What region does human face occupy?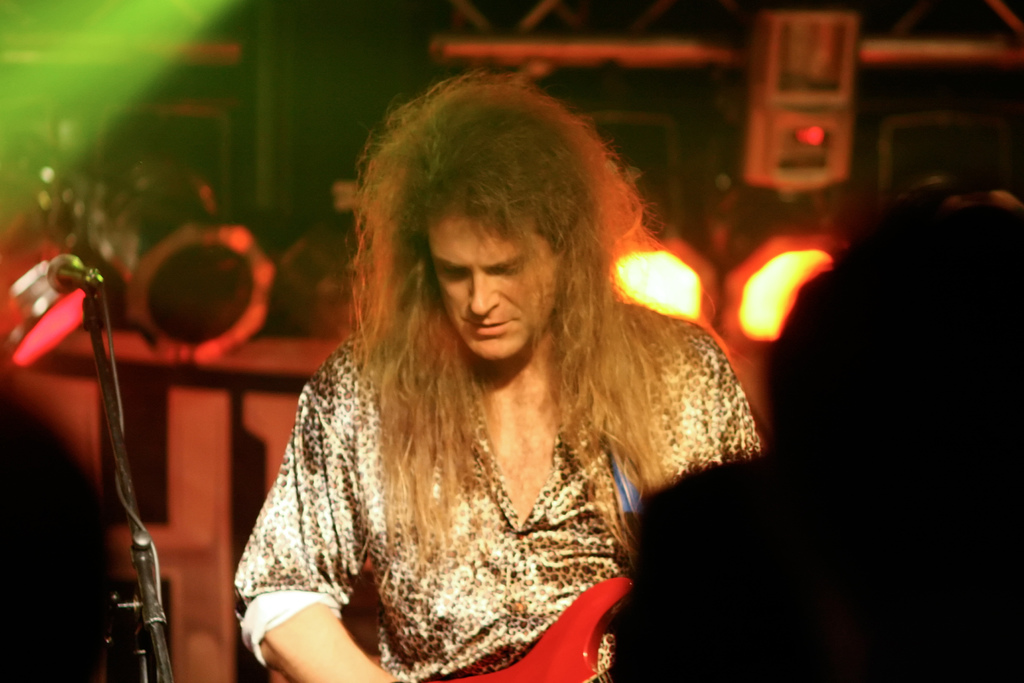
l=430, t=204, r=560, b=377.
